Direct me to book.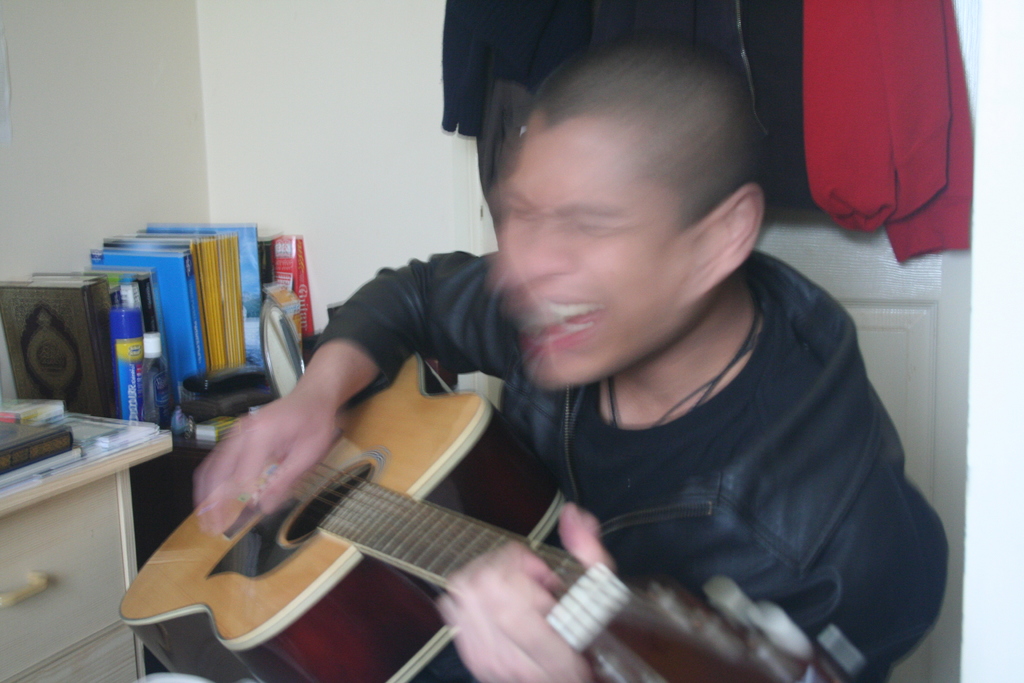
Direction: bbox(2, 270, 125, 422).
